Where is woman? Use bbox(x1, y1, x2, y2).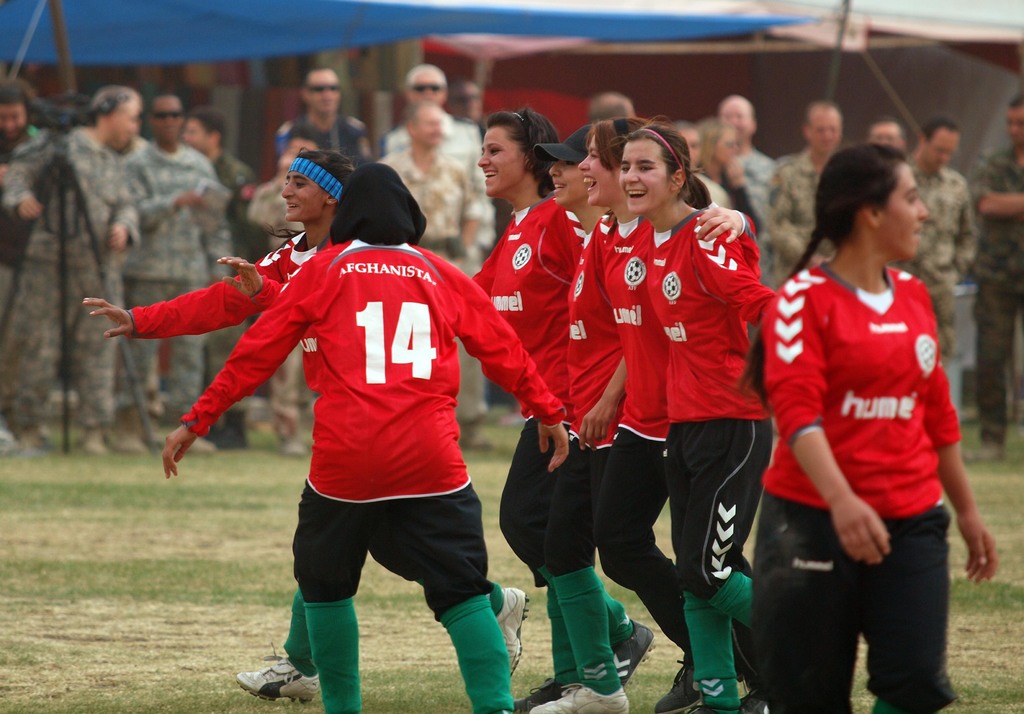
bbox(83, 147, 532, 701).
